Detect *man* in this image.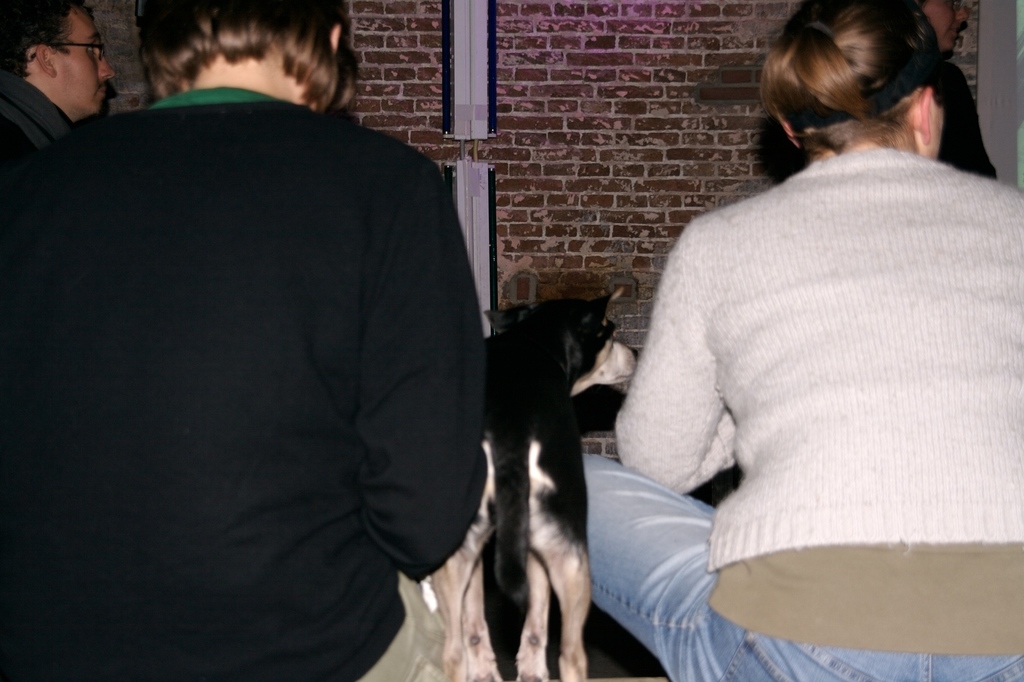
Detection: x1=3 y1=6 x2=154 y2=154.
